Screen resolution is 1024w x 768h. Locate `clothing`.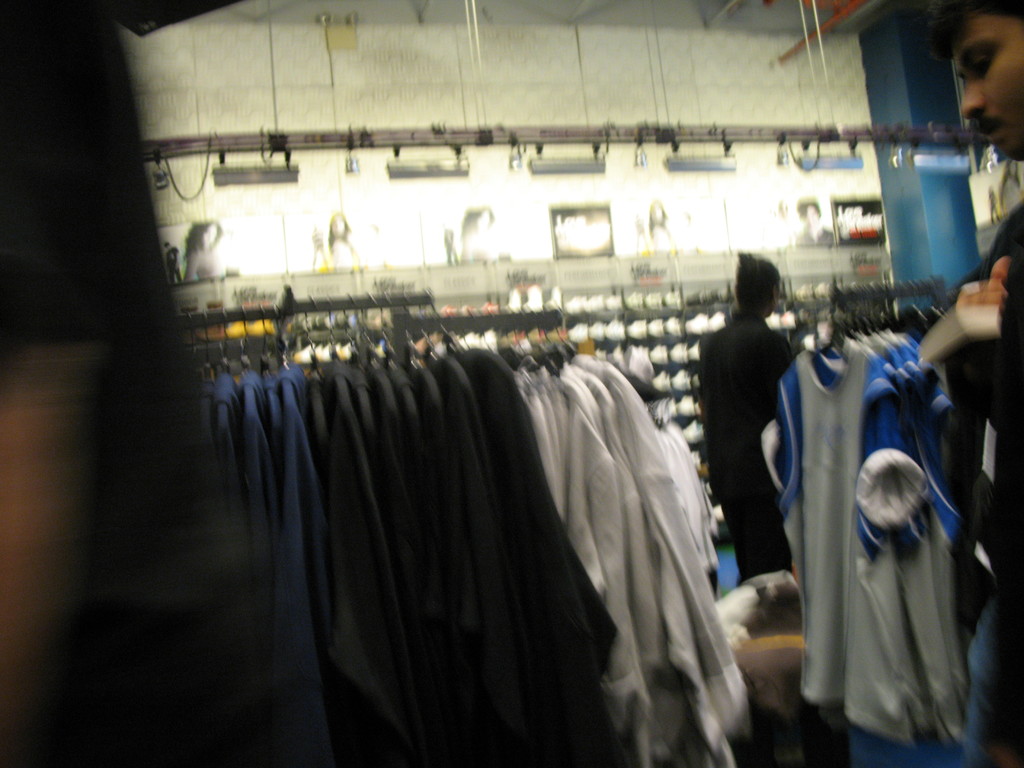
BBox(776, 375, 982, 764).
